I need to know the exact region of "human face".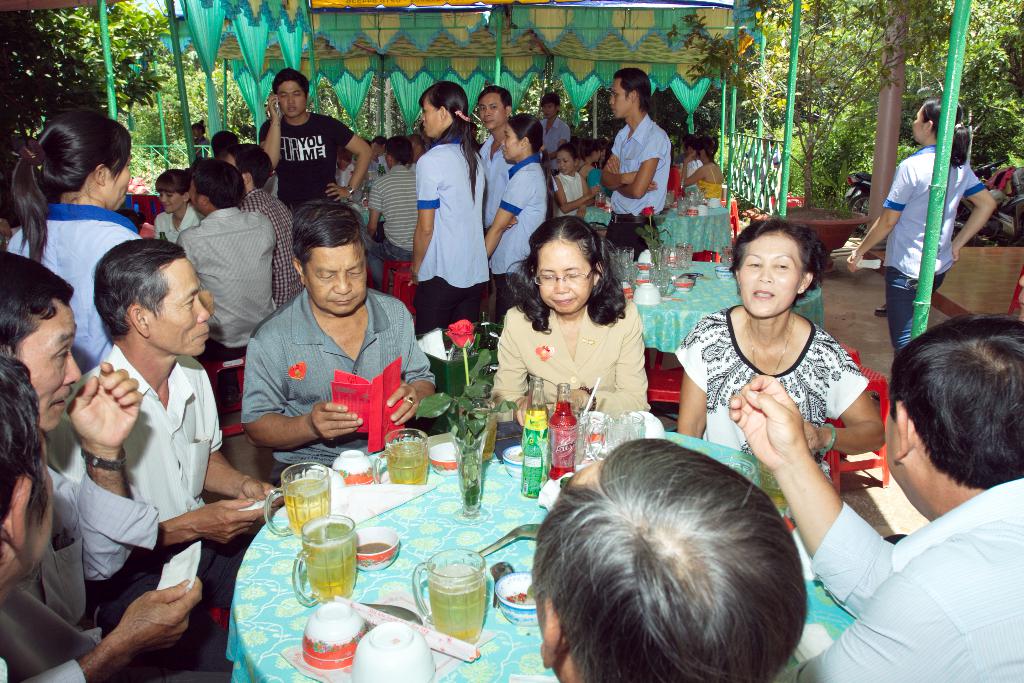
Region: detection(479, 93, 500, 131).
